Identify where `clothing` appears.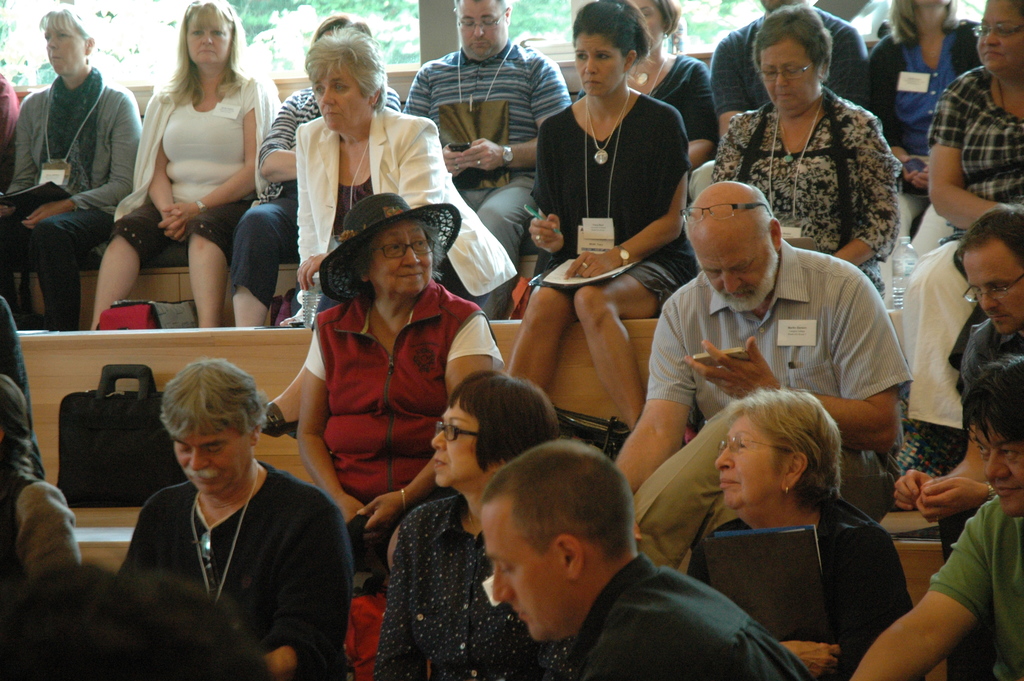
Appears at crop(371, 500, 566, 680).
